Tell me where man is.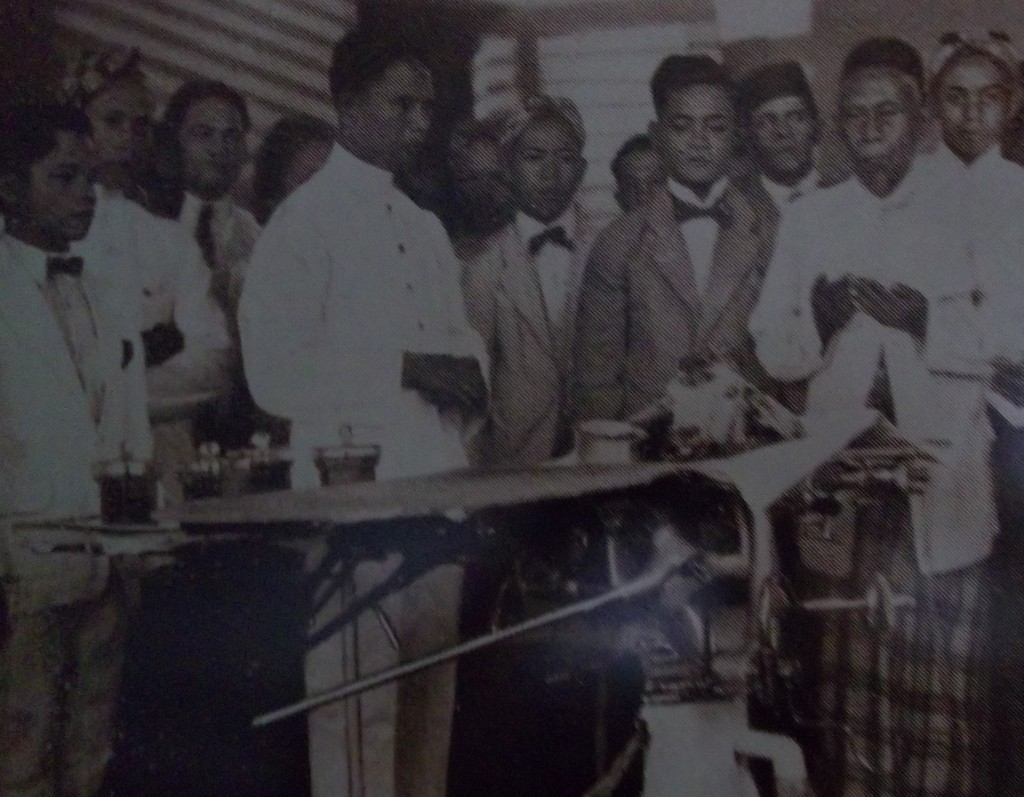
man is at (575,55,767,454).
